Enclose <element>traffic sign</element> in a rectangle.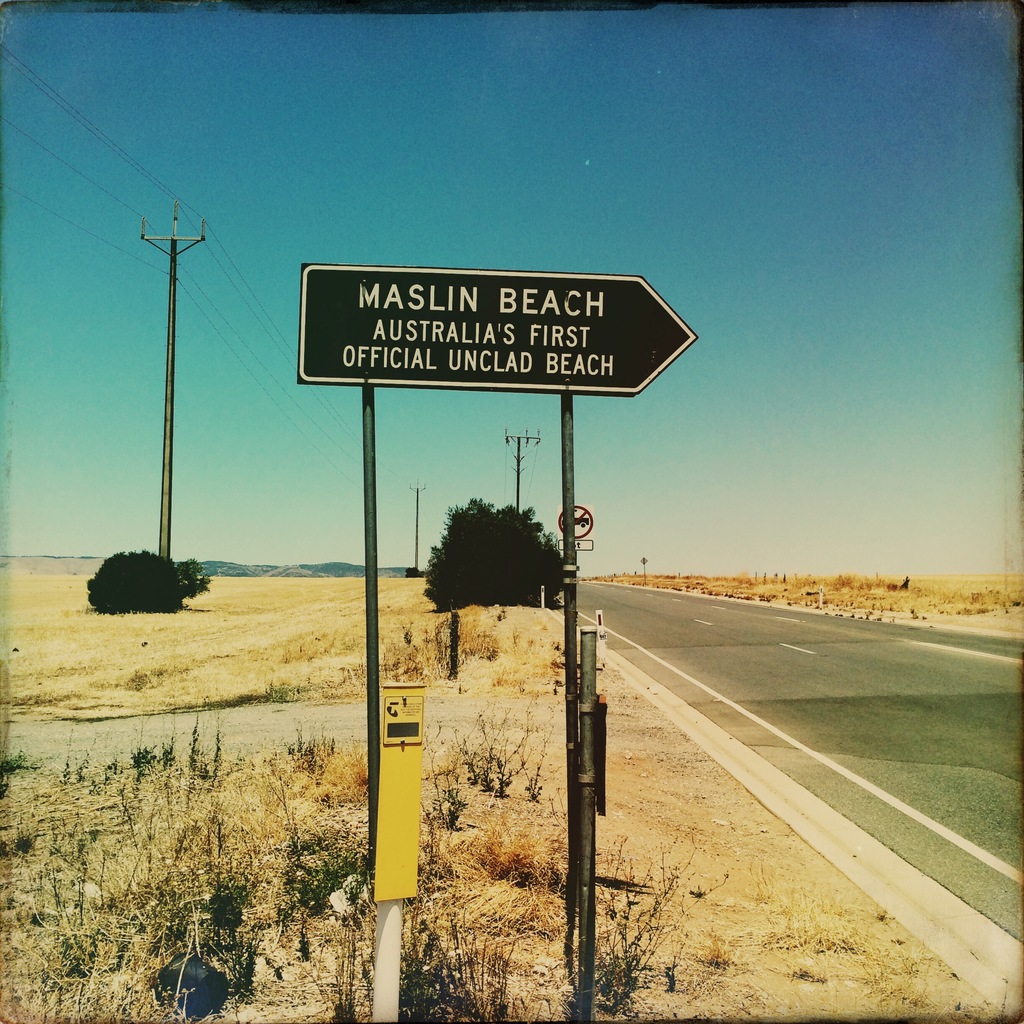
locate(555, 499, 592, 538).
